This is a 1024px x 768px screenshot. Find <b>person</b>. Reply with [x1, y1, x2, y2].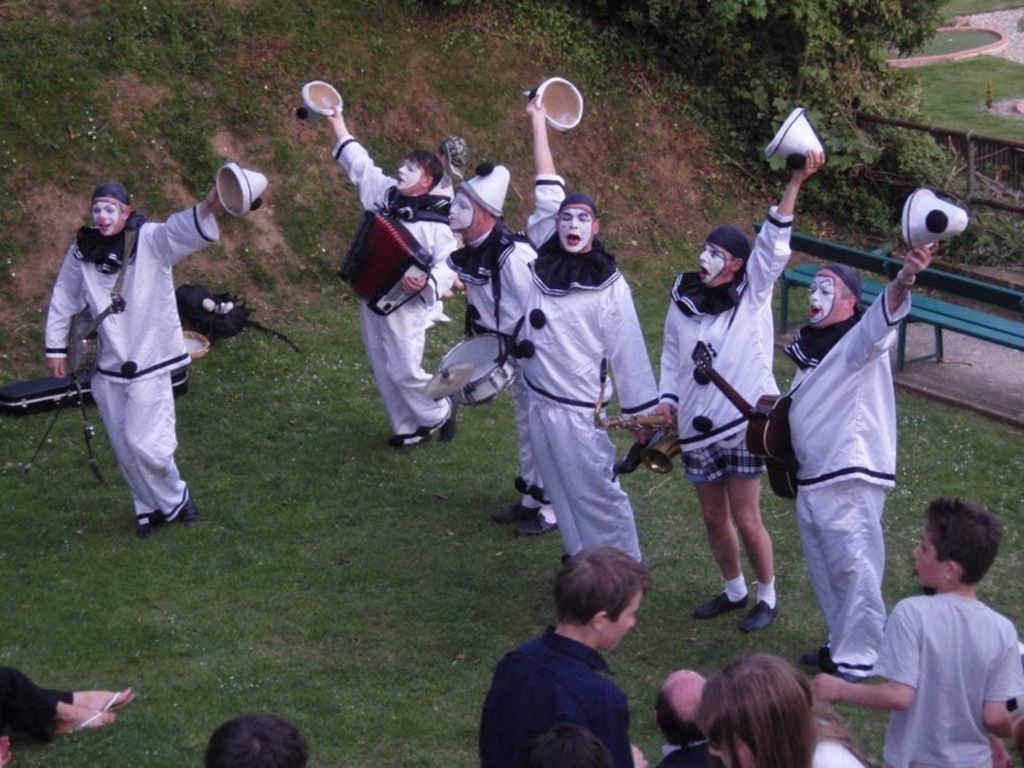
[777, 228, 936, 689].
